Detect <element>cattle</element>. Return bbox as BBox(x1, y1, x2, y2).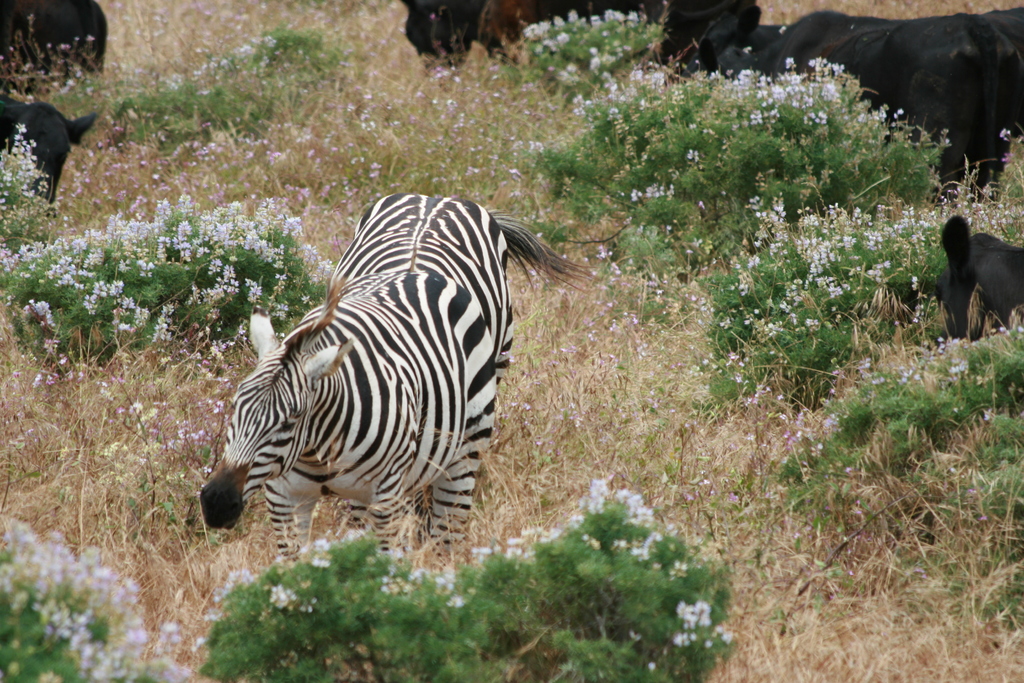
BBox(0, 0, 104, 201).
